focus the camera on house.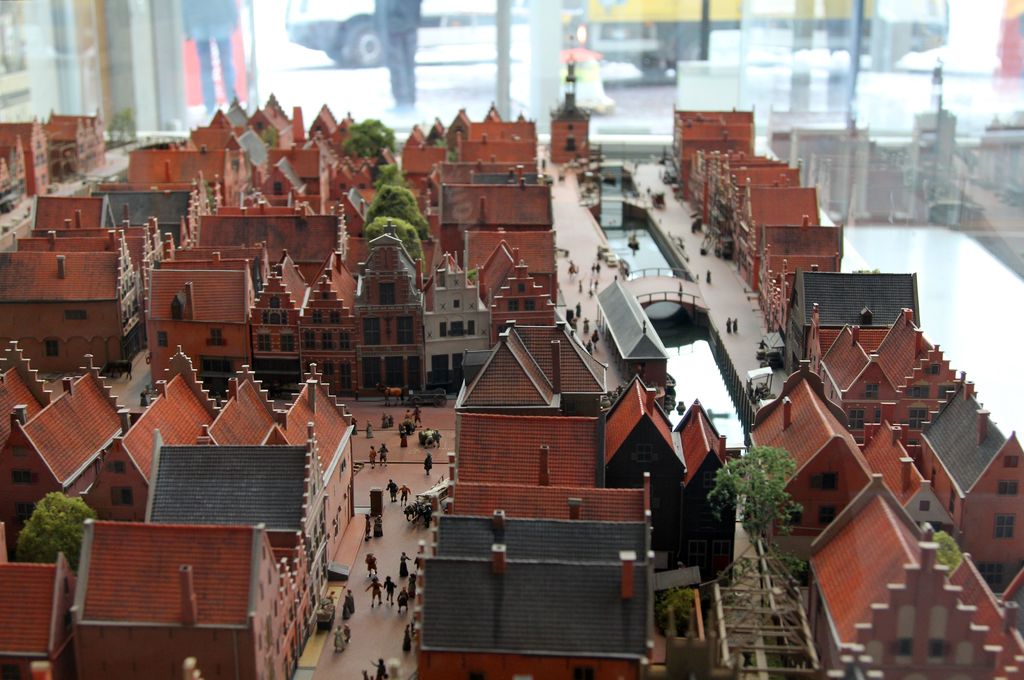
Focus region: {"left": 670, "top": 105, "right": 760, "bottom": 174}.
